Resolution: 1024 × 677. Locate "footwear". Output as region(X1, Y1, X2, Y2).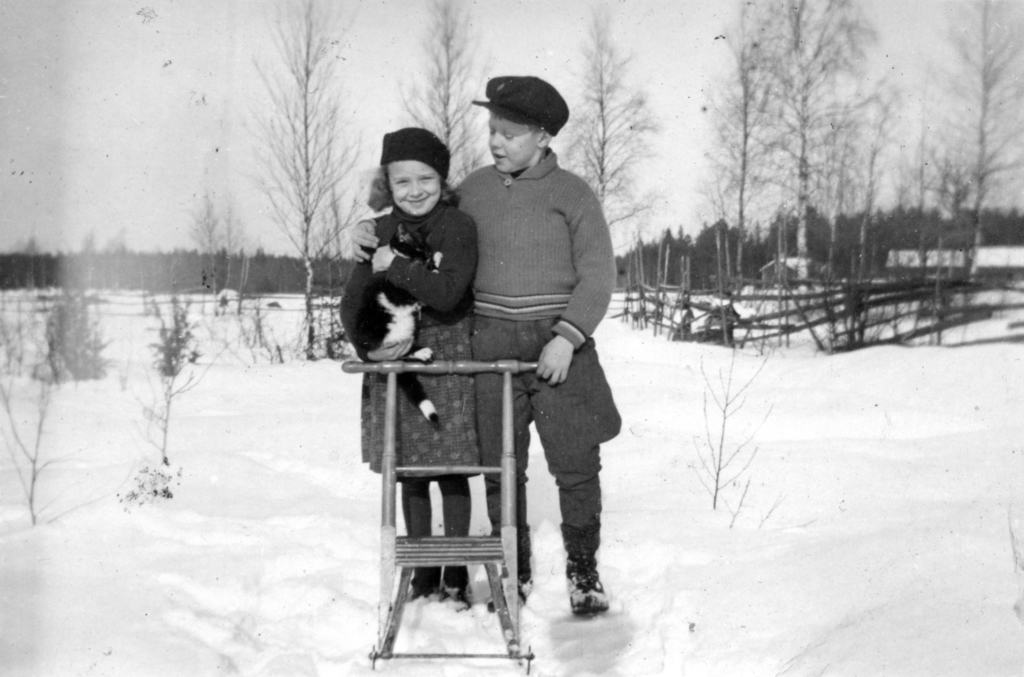
region(553, 562, 614, 643).
